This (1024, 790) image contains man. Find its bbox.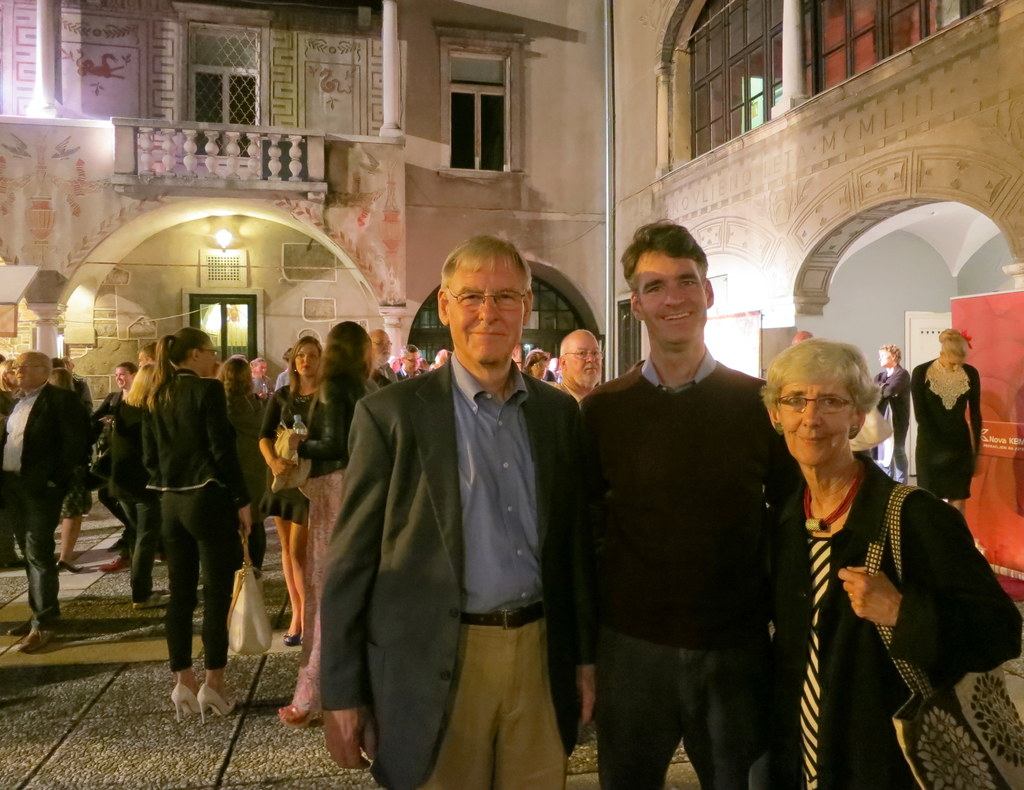
<bbox>552, 328, 605, 394</bbox>.
